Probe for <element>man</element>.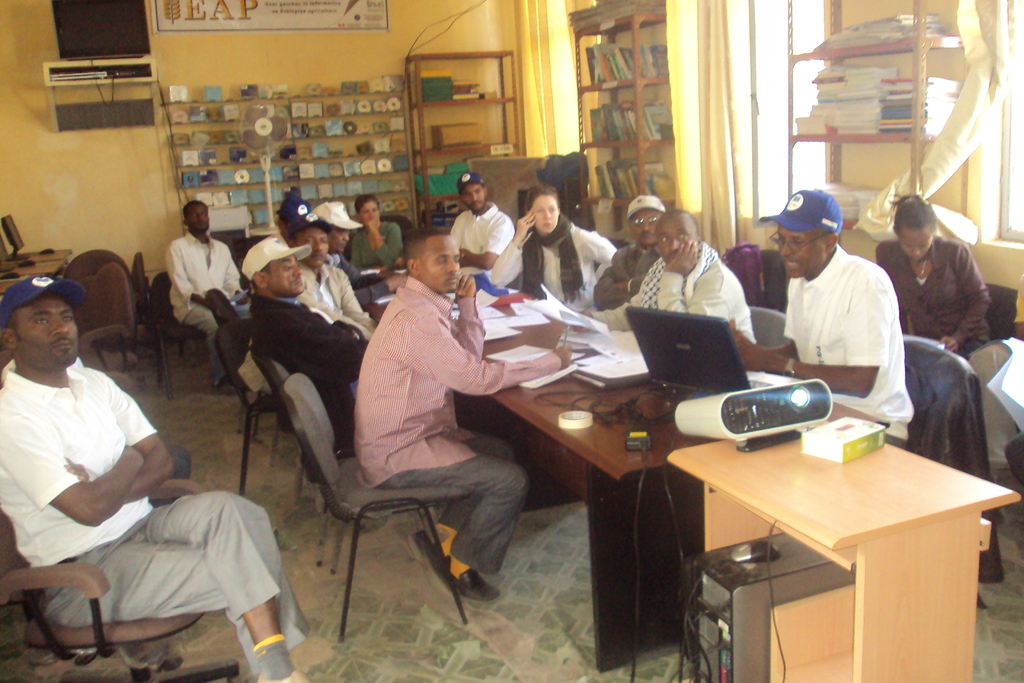
Probe result: {"left": 164, "top": 201, "right": 243, "bottom": 388}.
